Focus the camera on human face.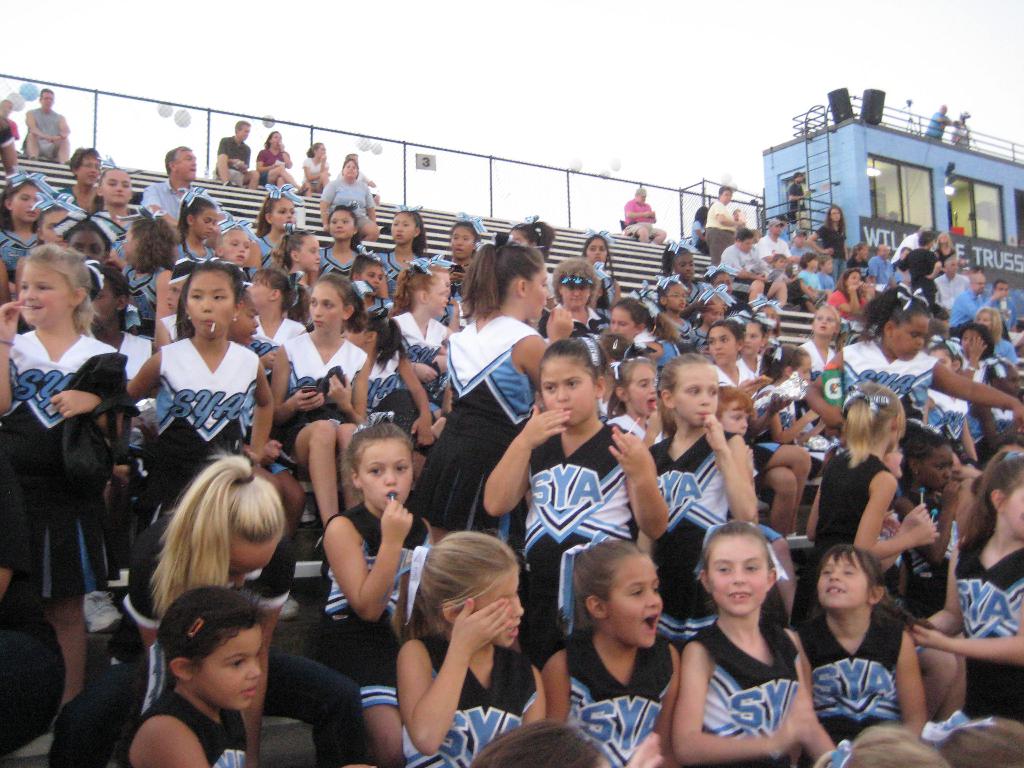
Focus region: crop(924, 452, 953, 491).
